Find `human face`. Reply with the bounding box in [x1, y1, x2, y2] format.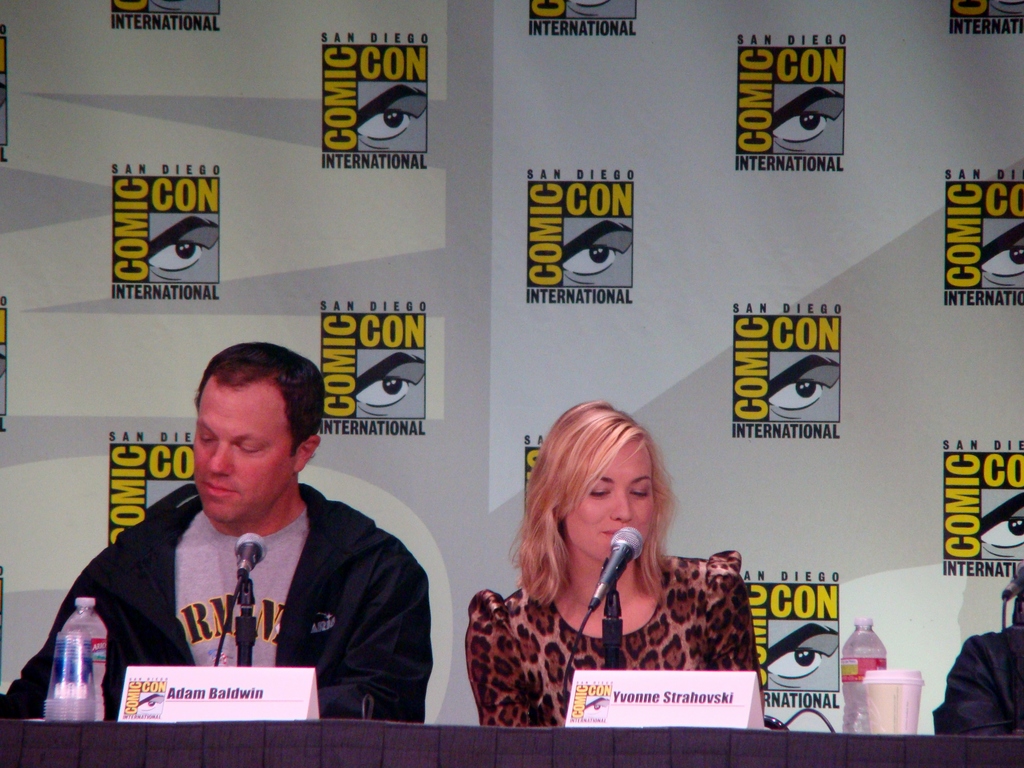
[567, 437, 655, 563].
